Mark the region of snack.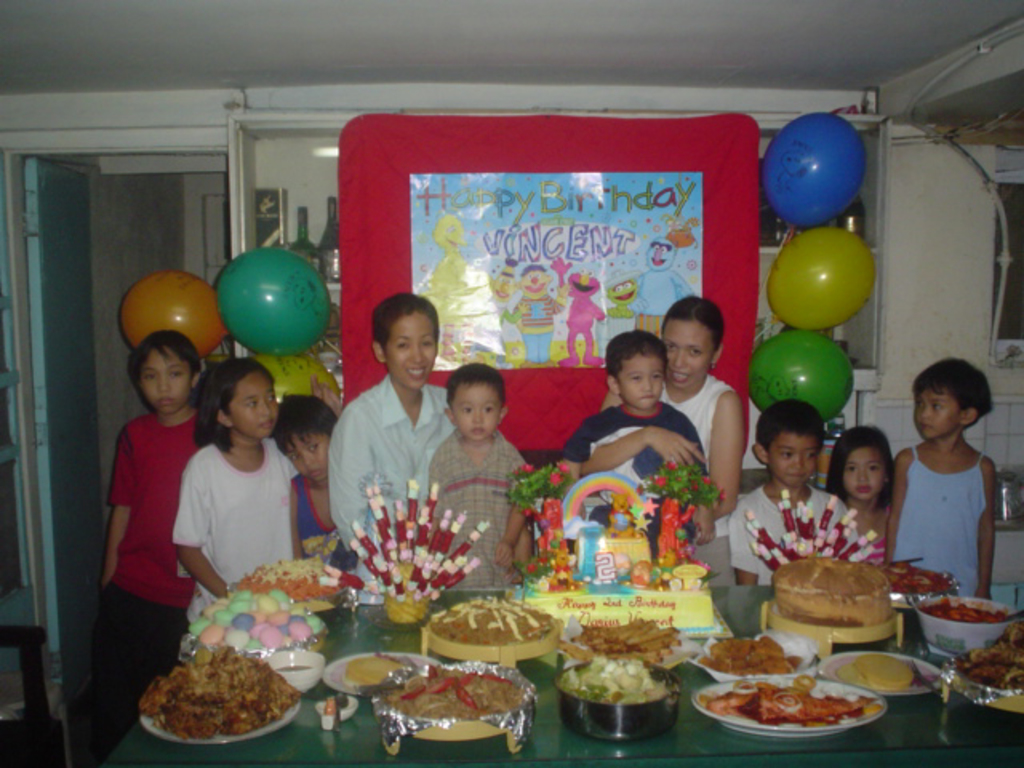
Region: select_region(141, 645, 304, 738).
